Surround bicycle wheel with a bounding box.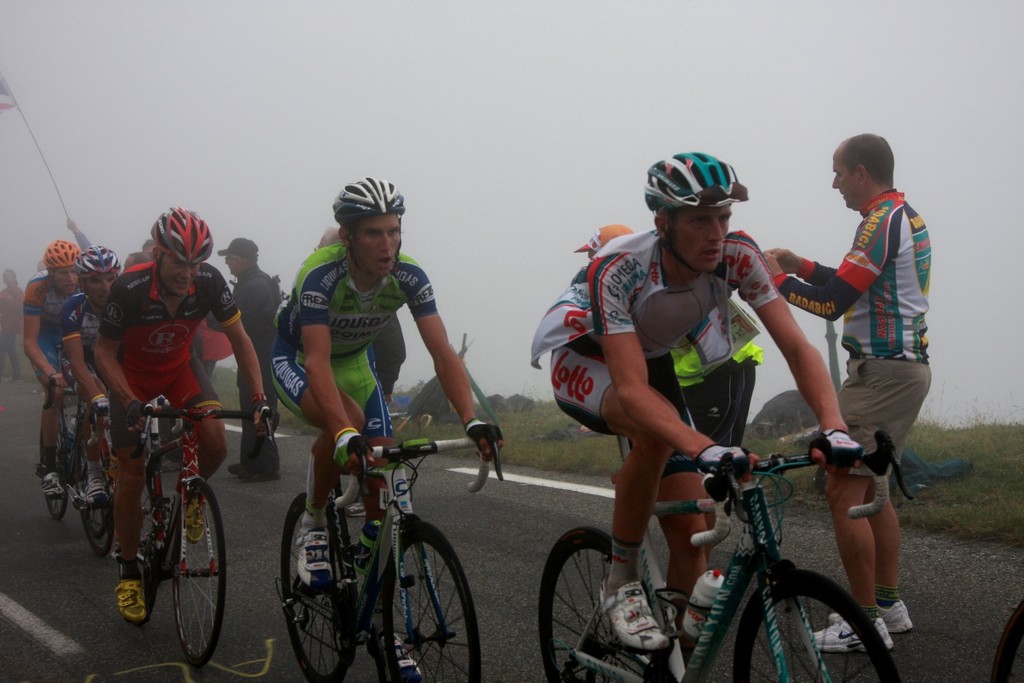
region(732, 572, 902, 682).
